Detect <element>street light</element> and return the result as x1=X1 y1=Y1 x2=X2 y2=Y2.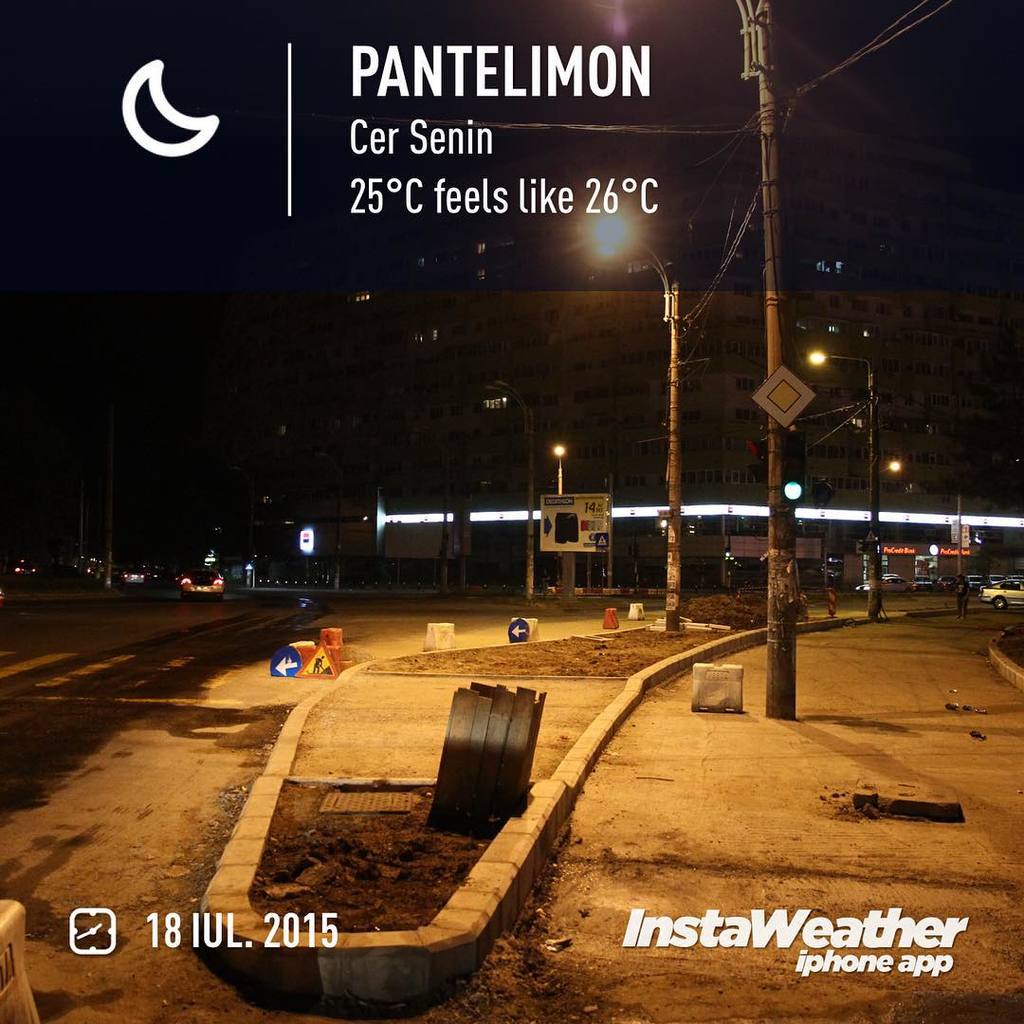
x1=472 y1=379 x2=541 y2=610.
